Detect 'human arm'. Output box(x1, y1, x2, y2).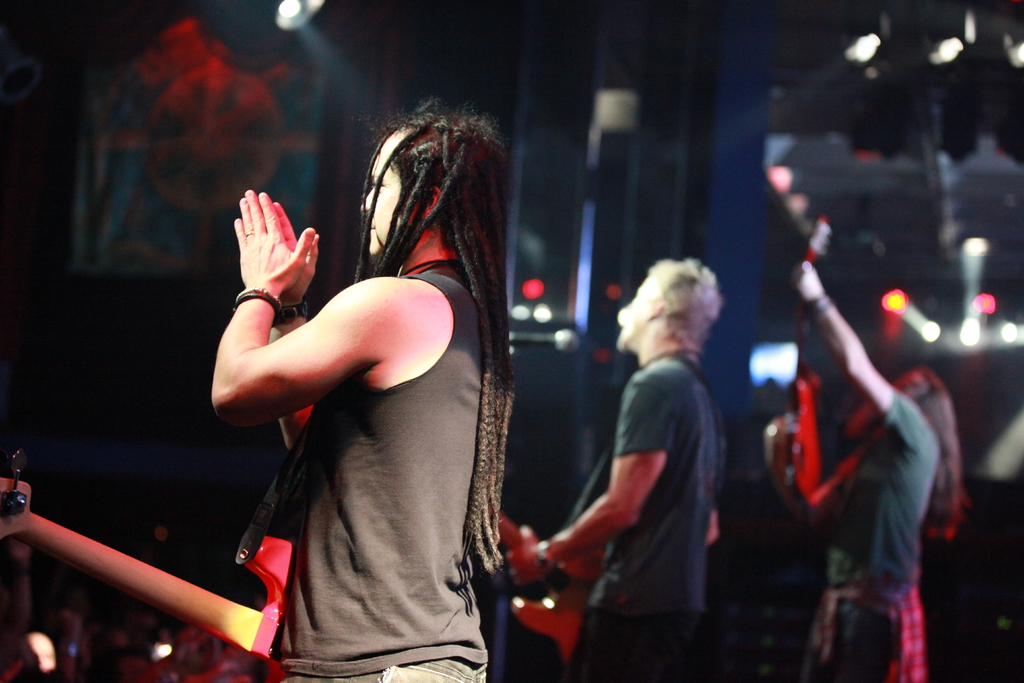
box(507, 363, 680, 588).
